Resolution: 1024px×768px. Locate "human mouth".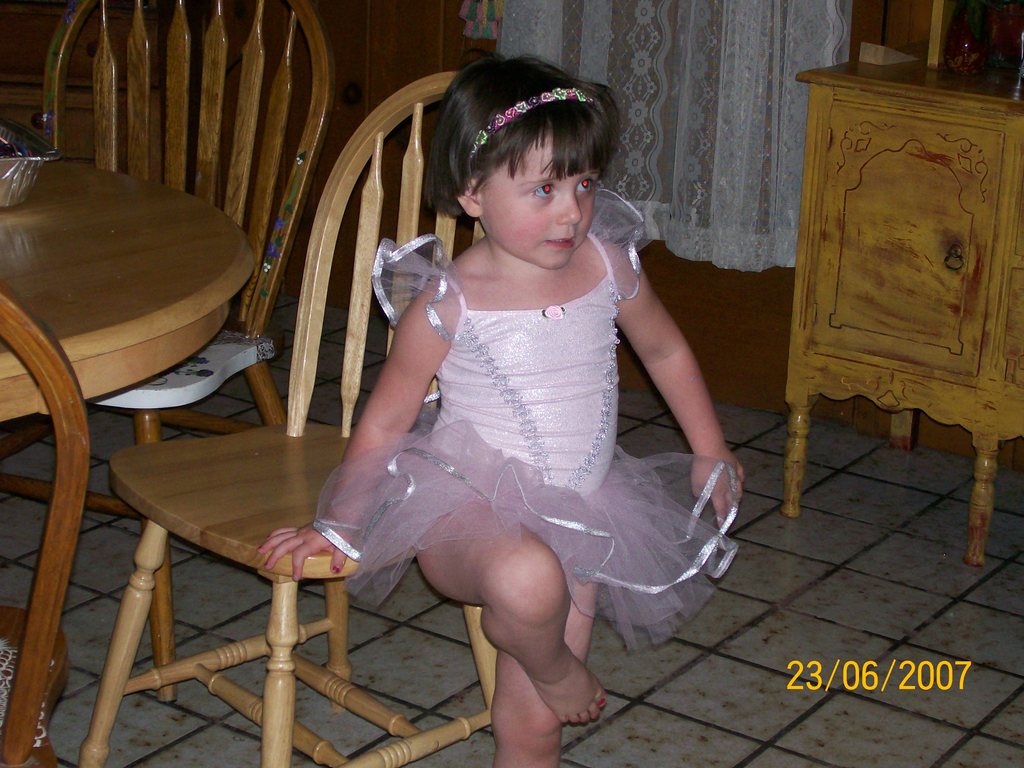
l=541, t=228, r=579, b=252.
